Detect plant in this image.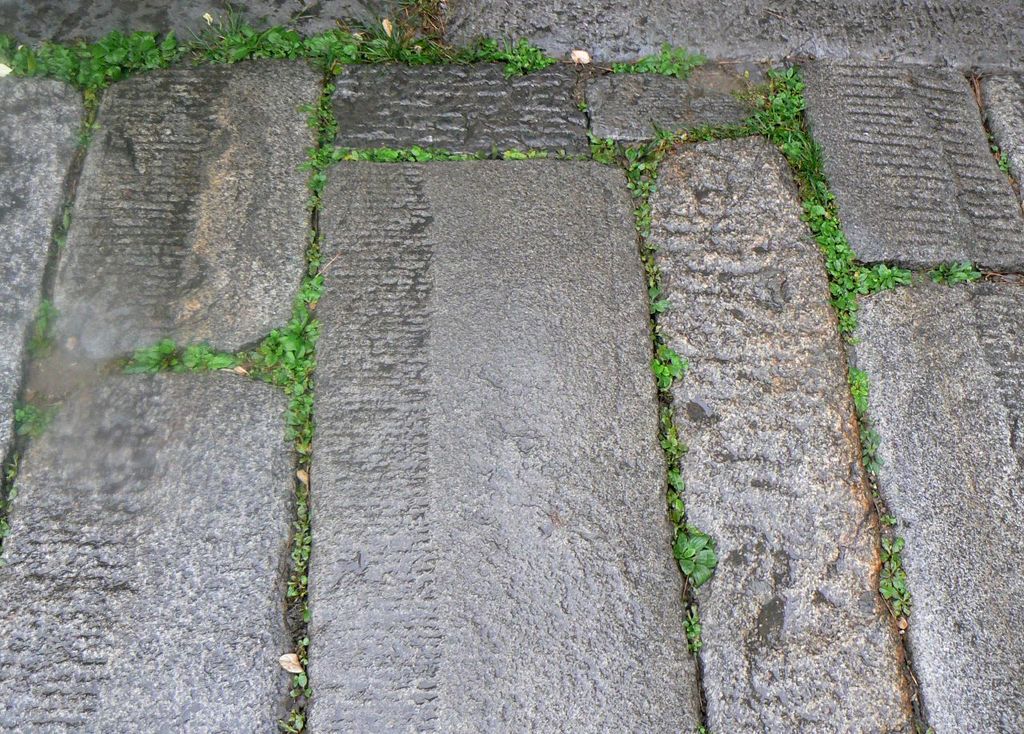
Detection: box=[858, 417, 886, 477].
